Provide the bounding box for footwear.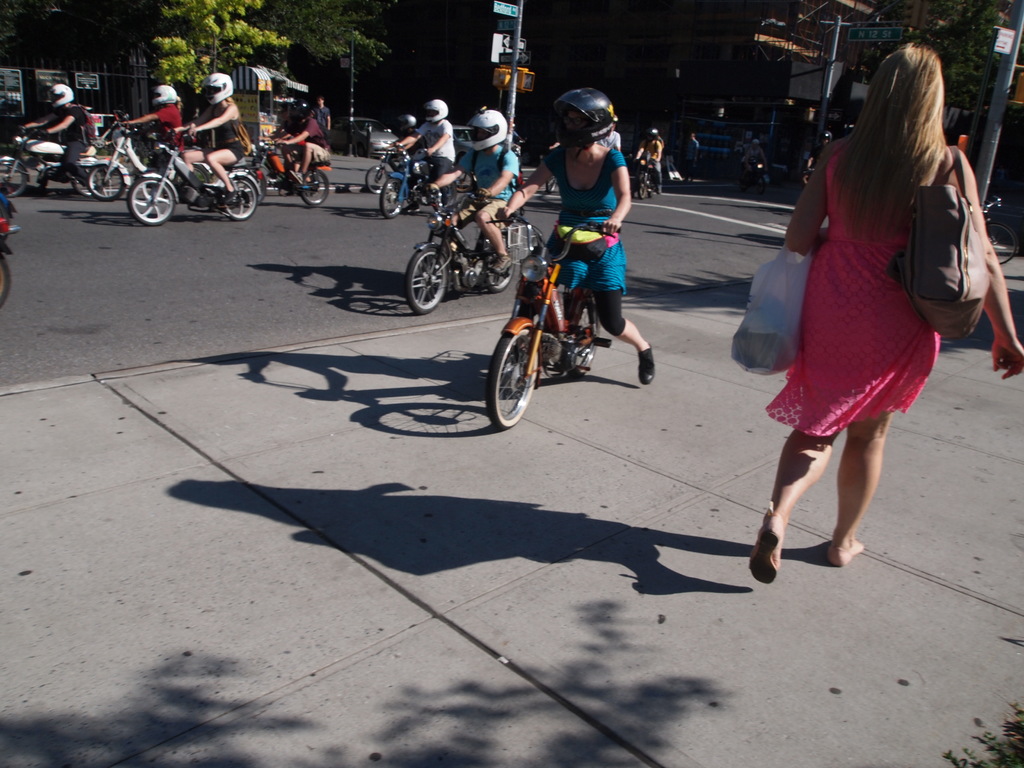
pyautogui.locateOnScreen(639, 344, 660, 380).
